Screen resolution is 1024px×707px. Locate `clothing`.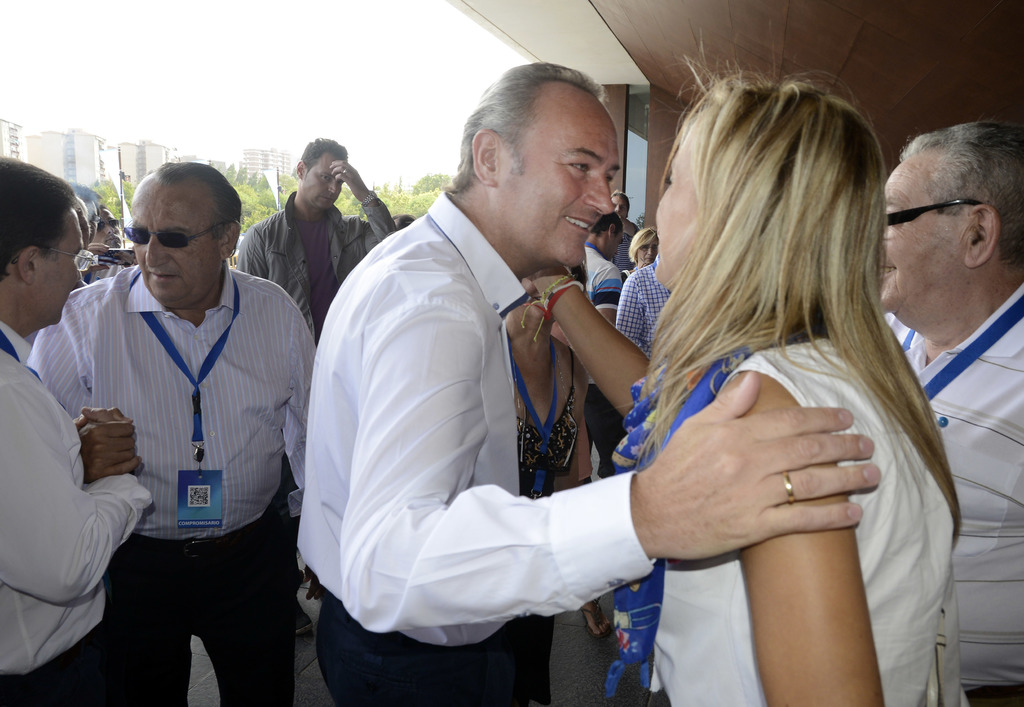
<region>611, 235, 635, 266</region>.
